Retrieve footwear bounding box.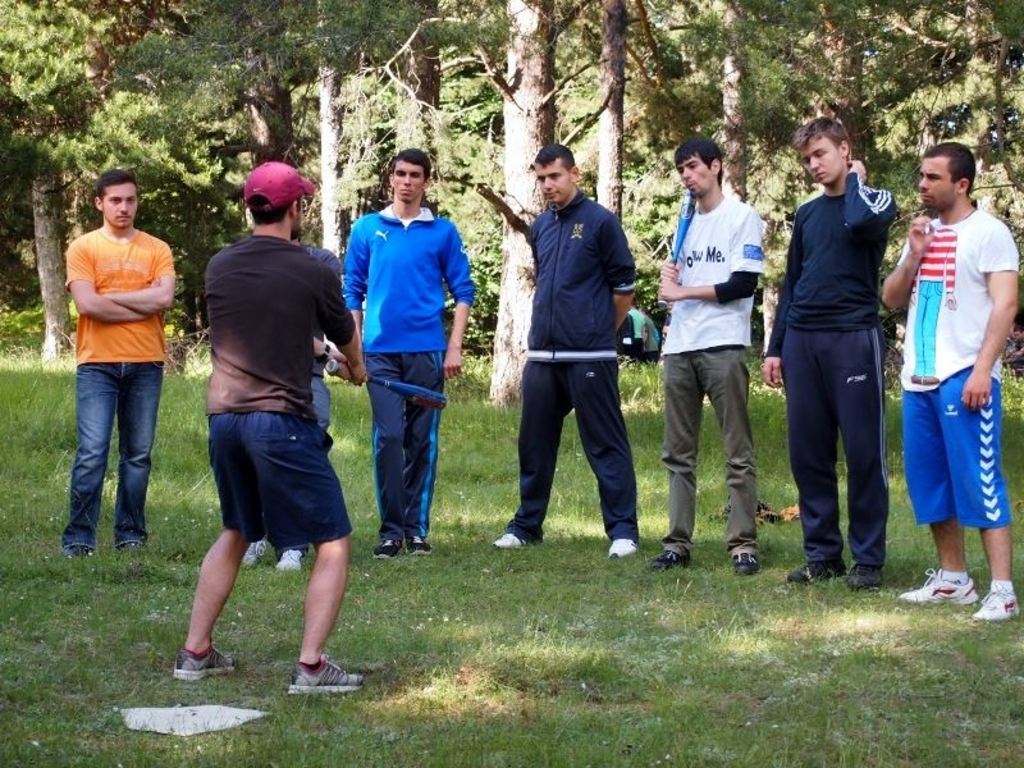
Bounding box: rect(403, 532, 433, 559).
